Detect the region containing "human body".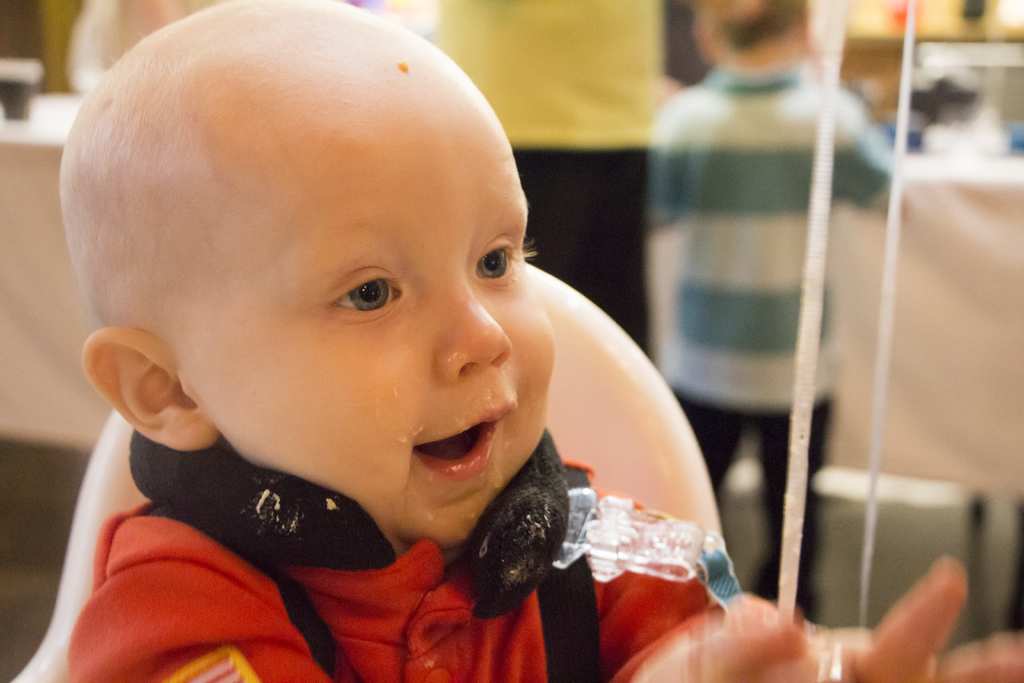
[left=431, top=0, right=667, bottom=352].
